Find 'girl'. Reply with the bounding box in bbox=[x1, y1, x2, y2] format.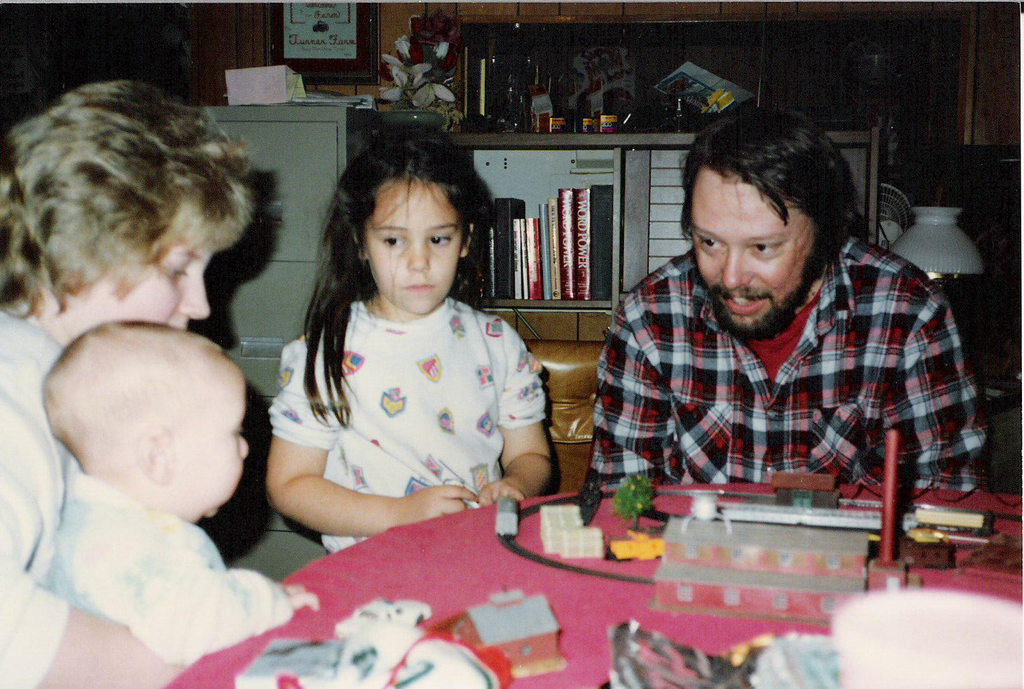
bbox=[259, 118, 555, 554].
